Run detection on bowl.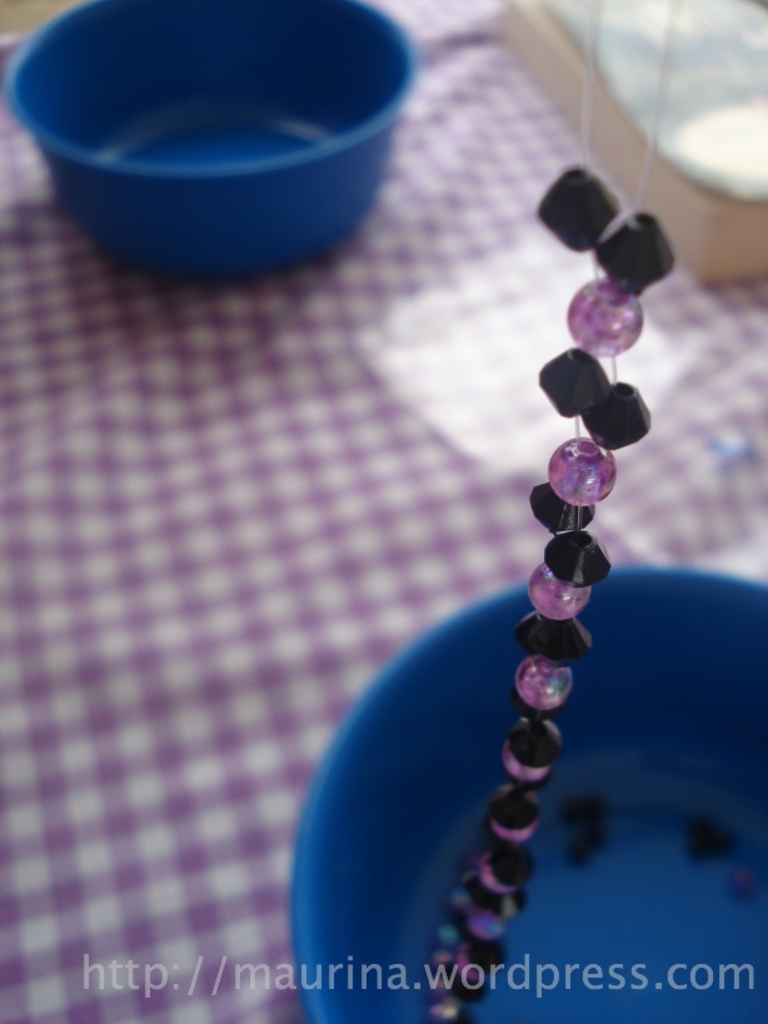
Result: (x1=0, y1=0, x2=430, y2=253).
